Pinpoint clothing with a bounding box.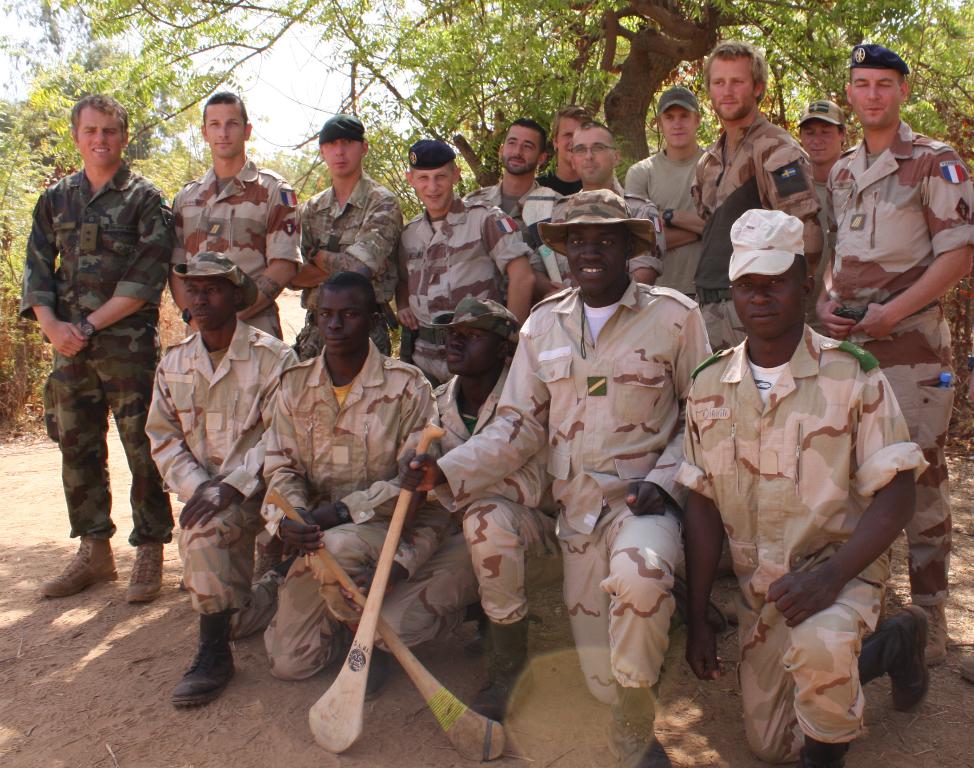
locate(167, 151, 303, 341).
